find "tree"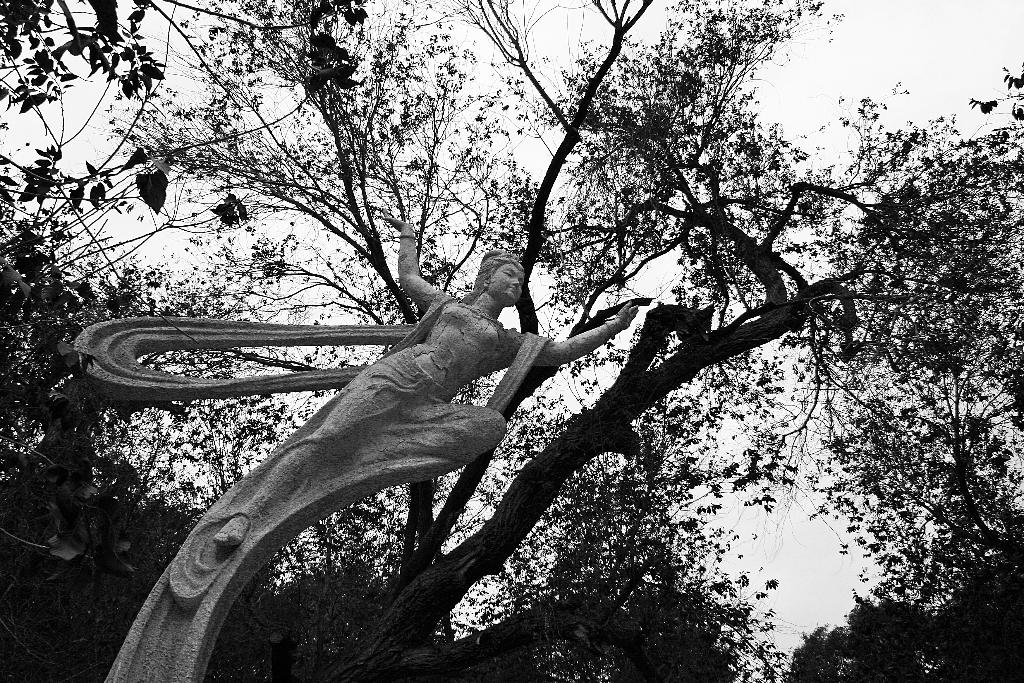
(467, 547, 789, 682)
